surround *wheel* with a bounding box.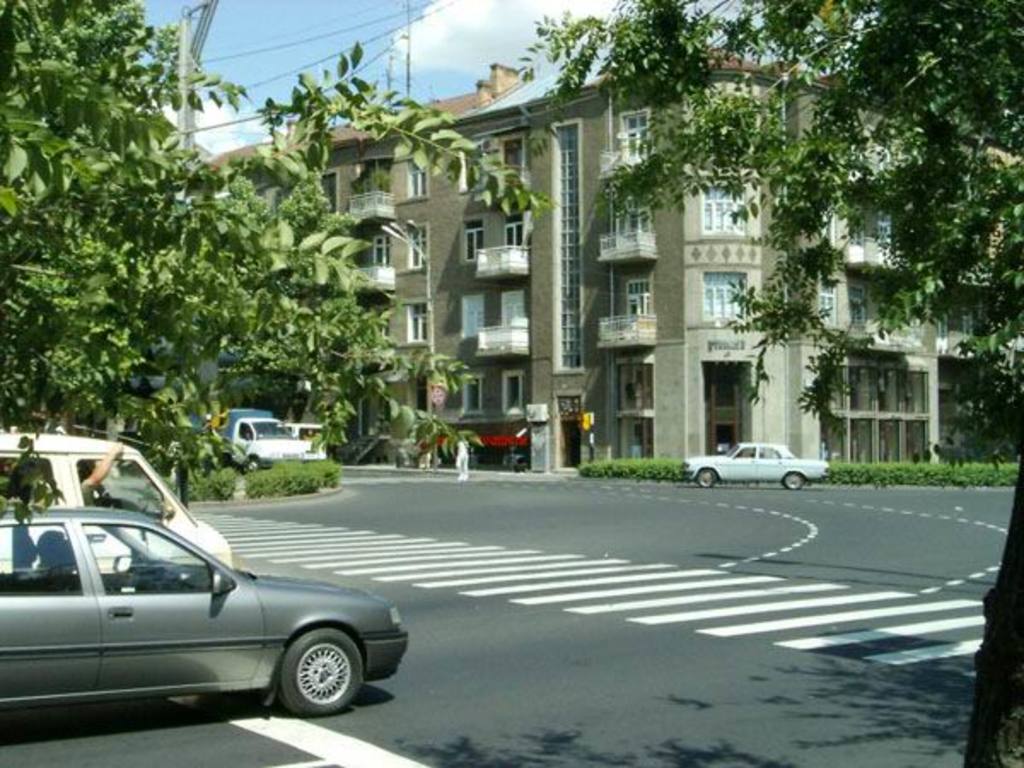
<box>241,454,265,478</box>.
